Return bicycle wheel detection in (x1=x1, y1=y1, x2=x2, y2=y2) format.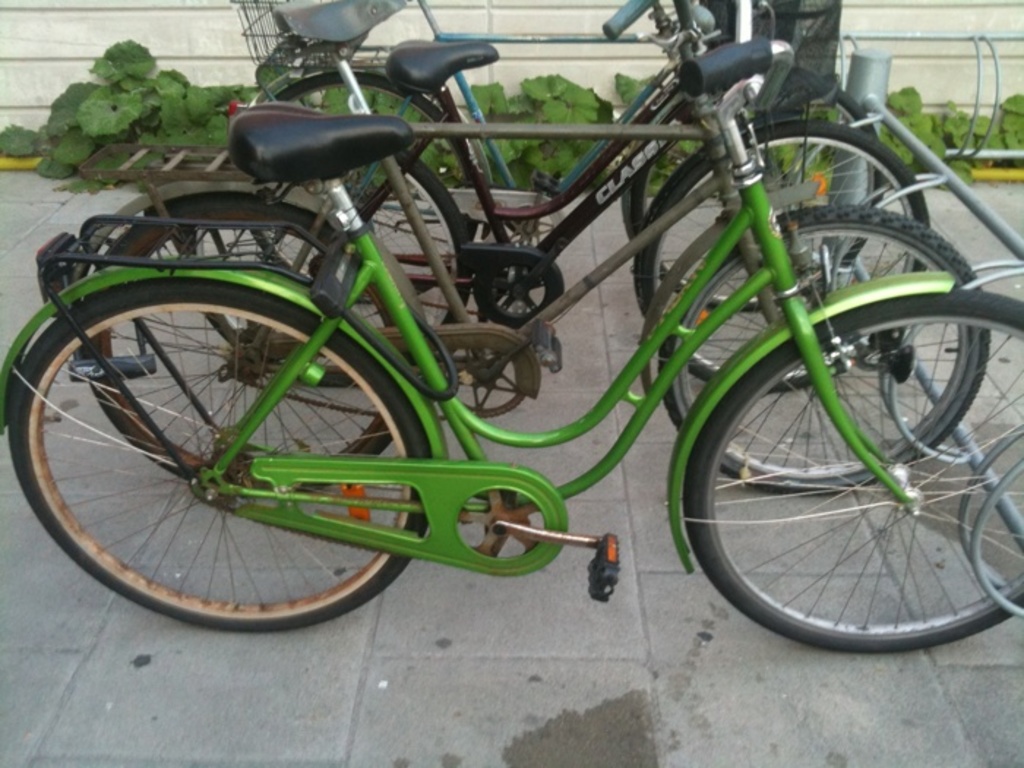
(x1=83, y1=190, x2=398, y2=499).
